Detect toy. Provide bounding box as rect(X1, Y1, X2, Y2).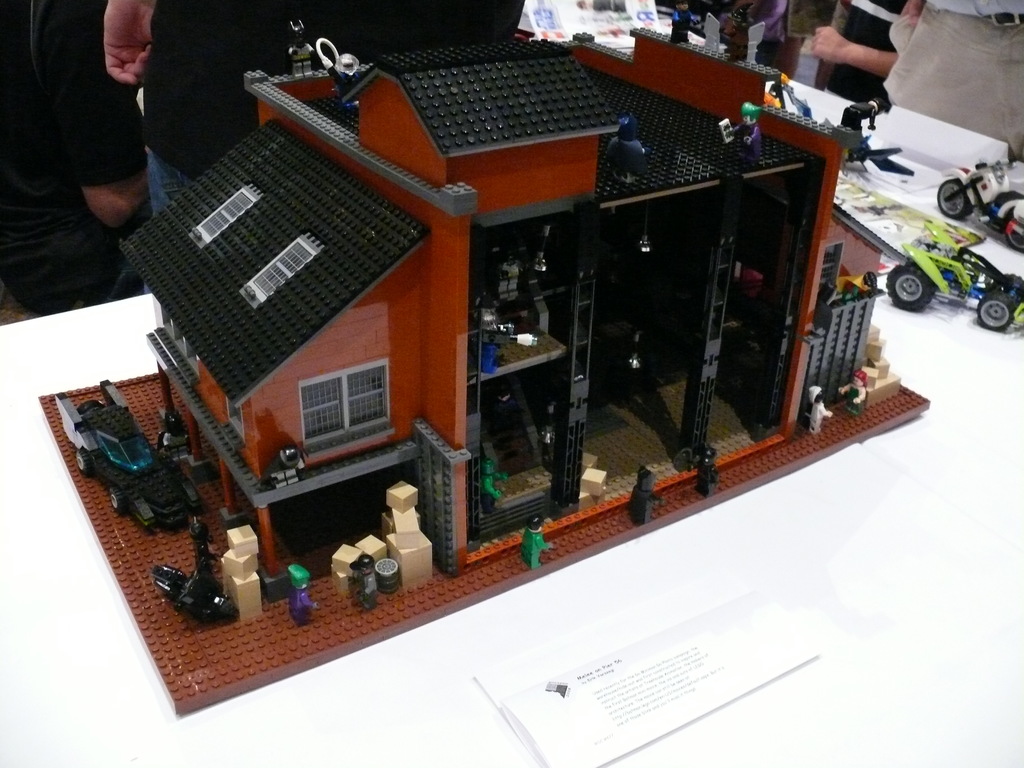
rect(804, 386, 831, 433).
